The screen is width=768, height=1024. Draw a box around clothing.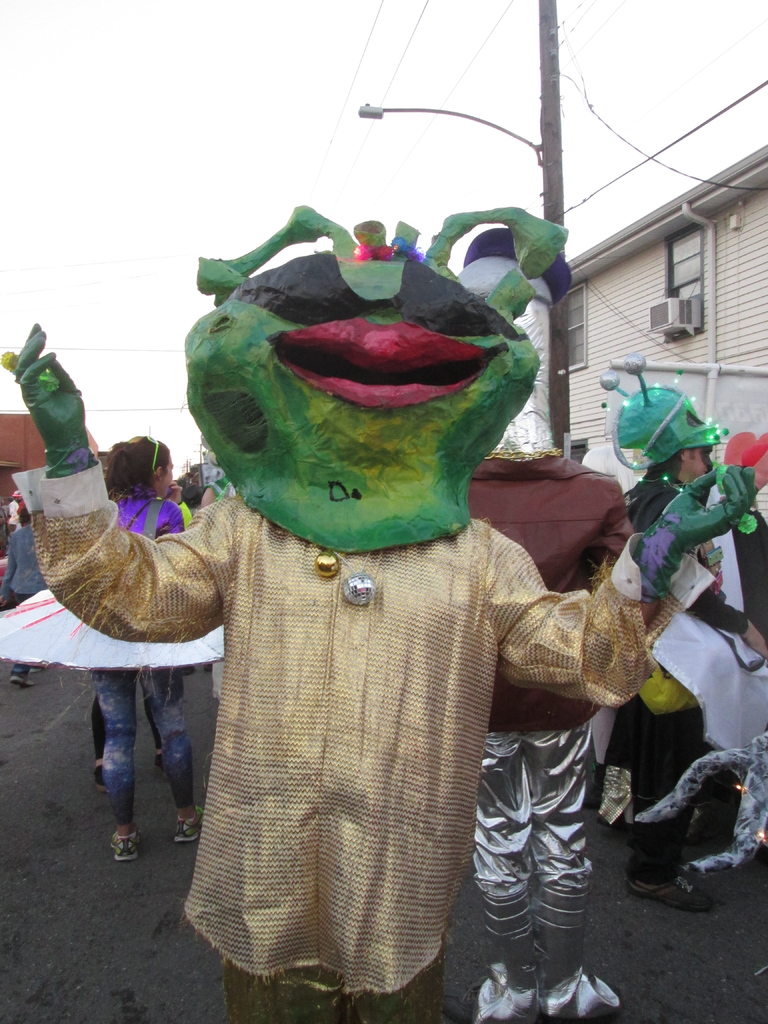
BBox(90, 492, 197, 828).
